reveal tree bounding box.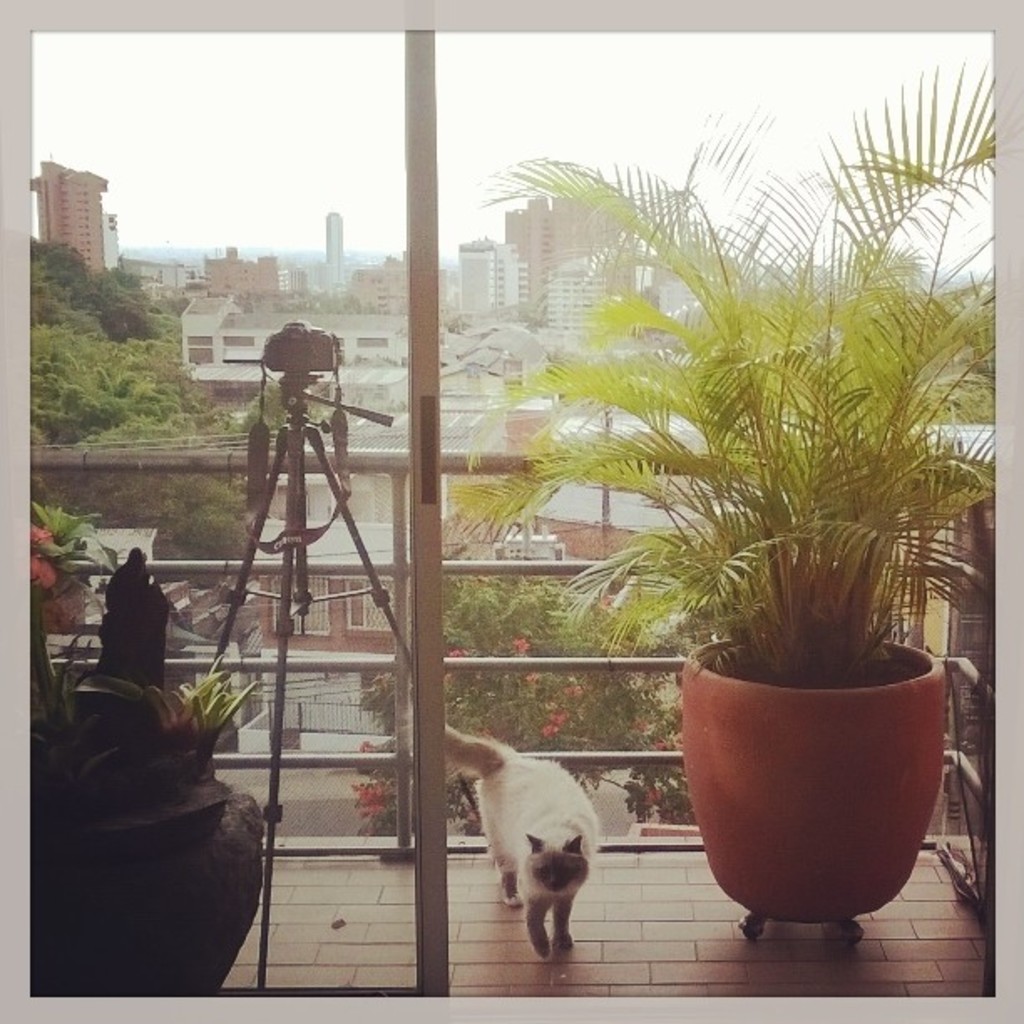
Revealed: 139 376 176 418.
